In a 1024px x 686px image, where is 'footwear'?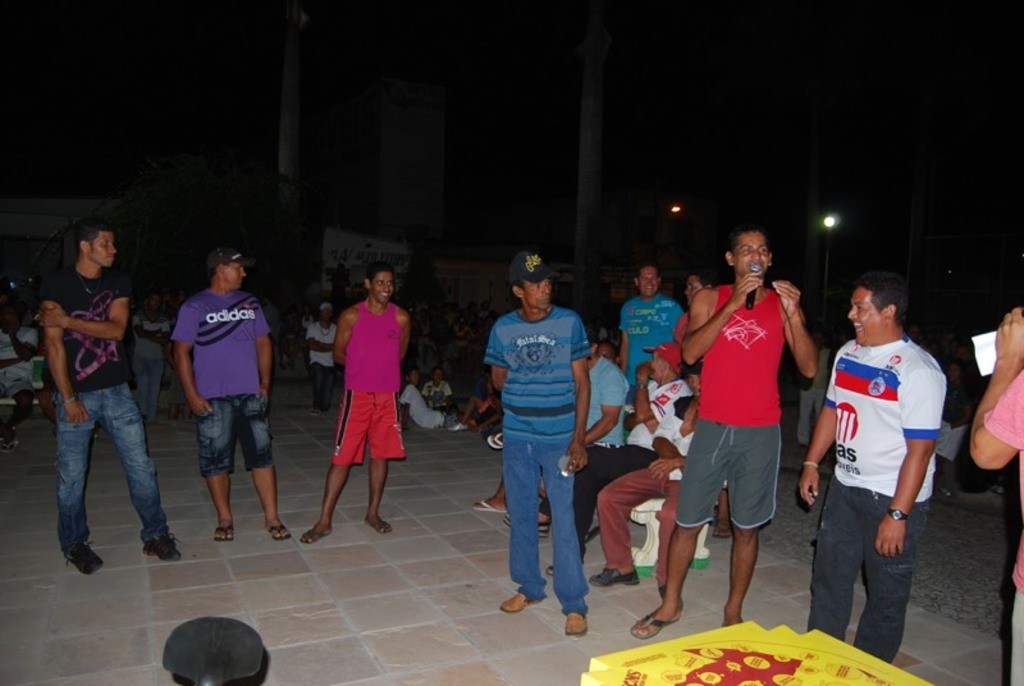
(x1=61, y1=539, x2=106, y2=576).
